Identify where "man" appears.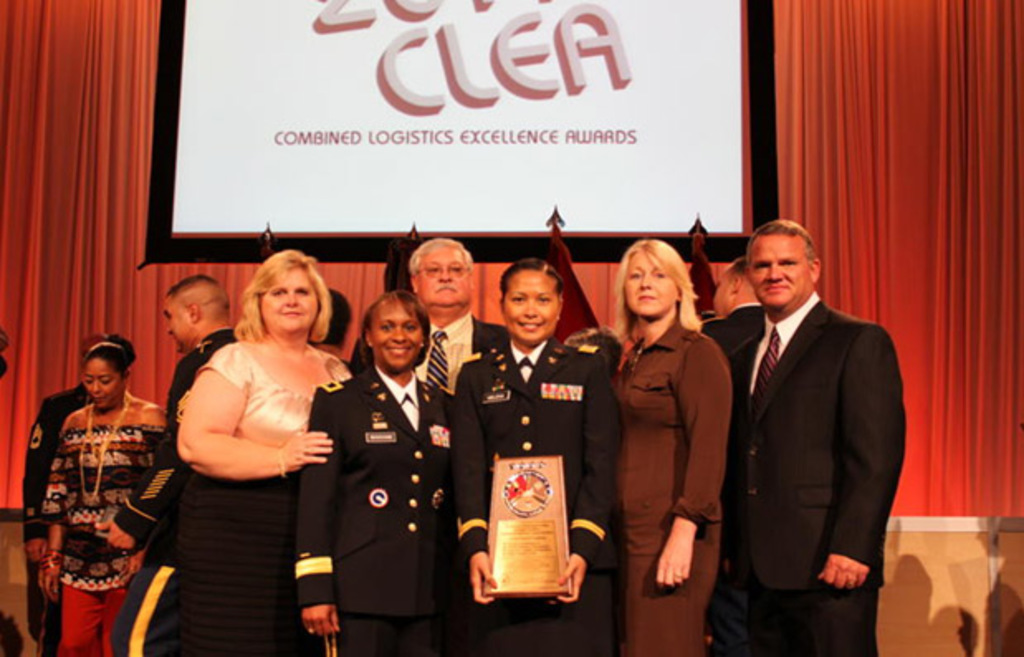
Appears at 89:270:258:655.
